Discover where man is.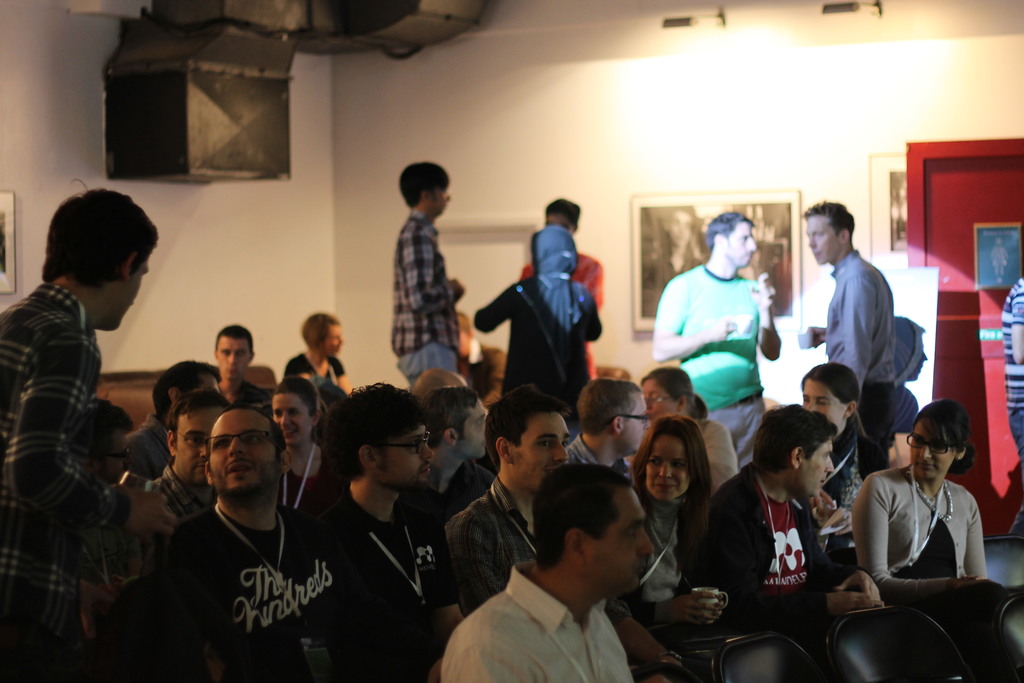
Discovered at box=[444, 384, 573, 628].
